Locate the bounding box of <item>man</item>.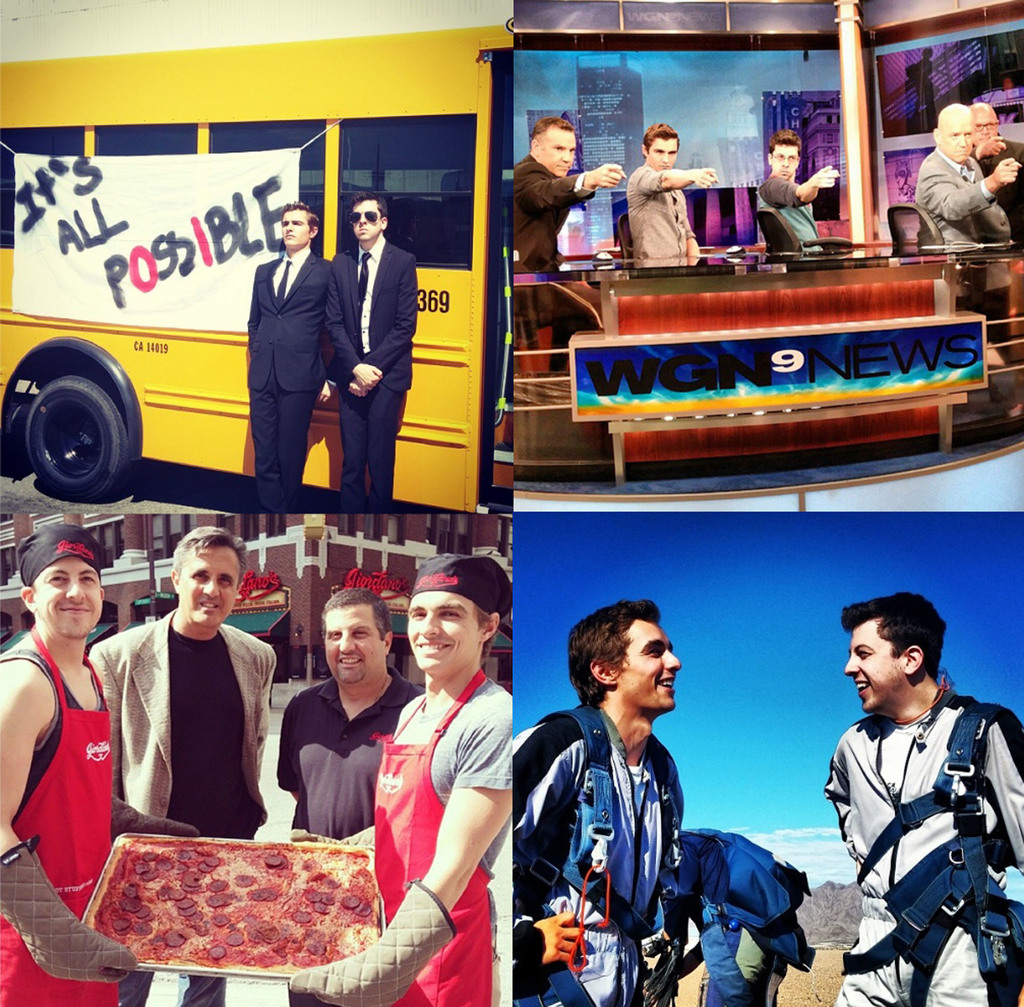
Bounding box: [88,526,279,1006].
